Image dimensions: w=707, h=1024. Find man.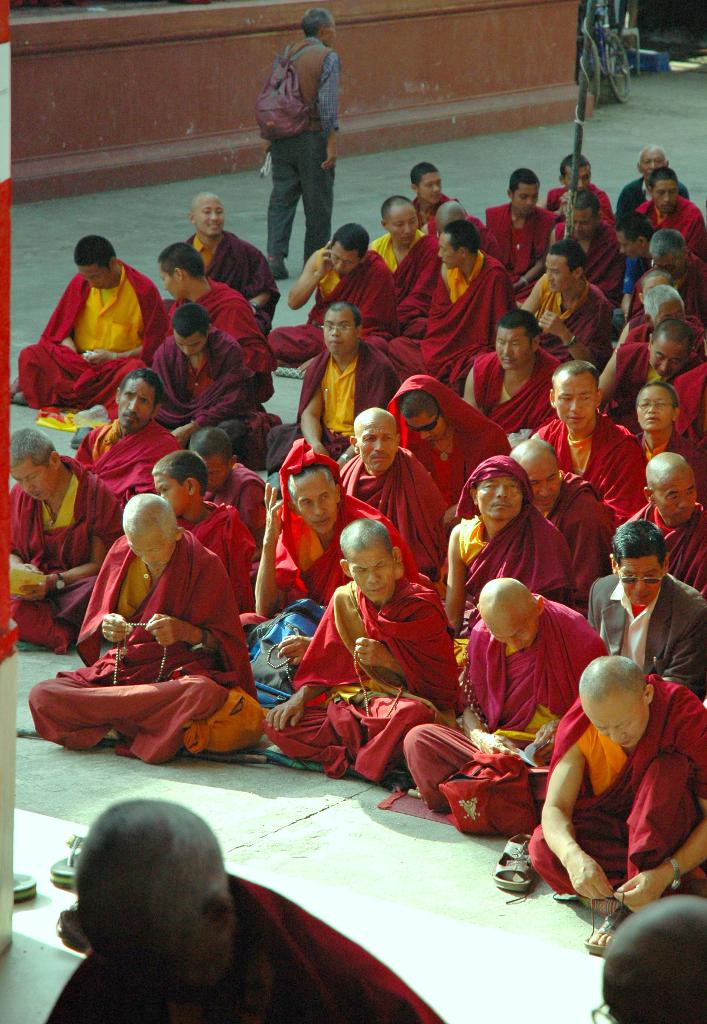
255,500,470,777.
